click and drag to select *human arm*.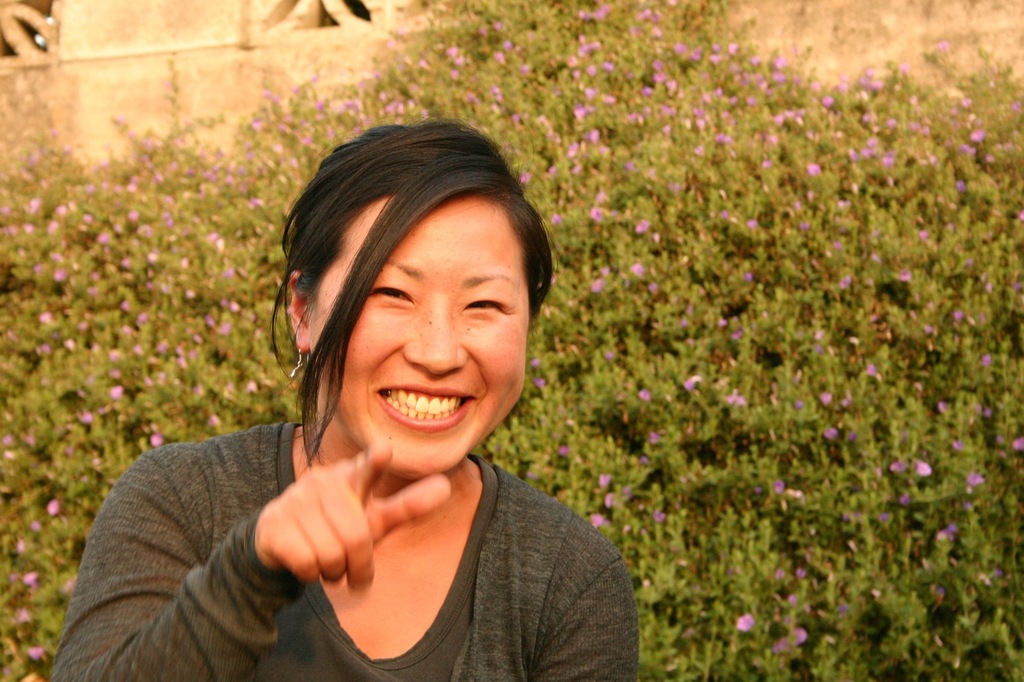
Selection: [left=532, top=550, right=640, bottom=681].
